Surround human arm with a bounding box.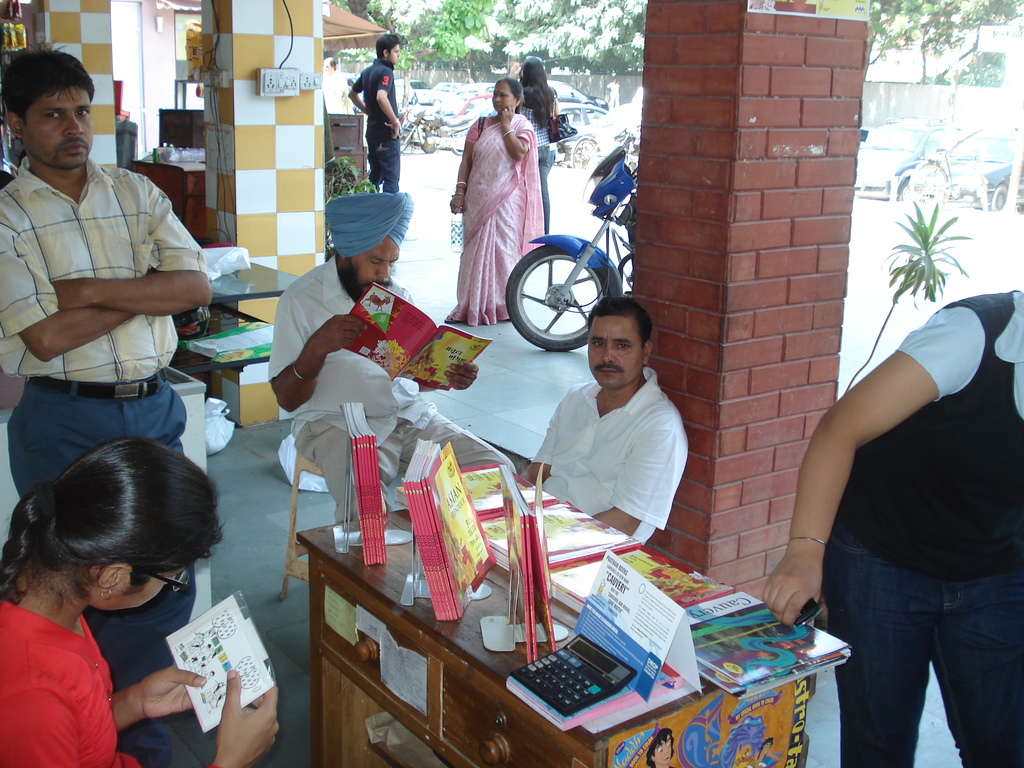
box(445, 116, 477, 216).
